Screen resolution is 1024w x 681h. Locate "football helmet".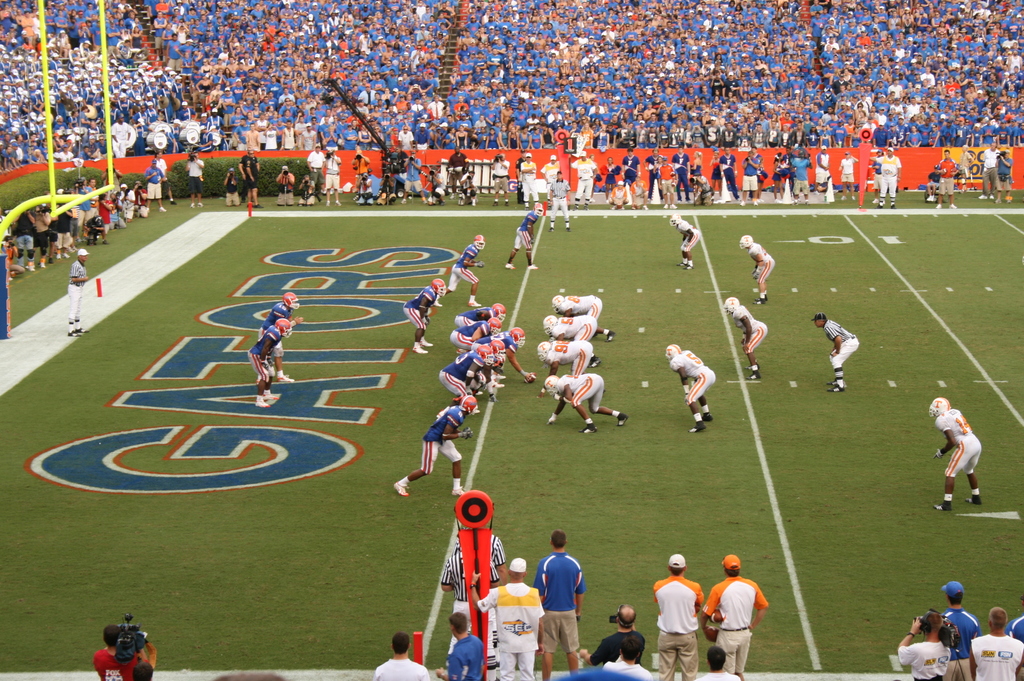
left=433, top=281, right=447, bottom=300.
